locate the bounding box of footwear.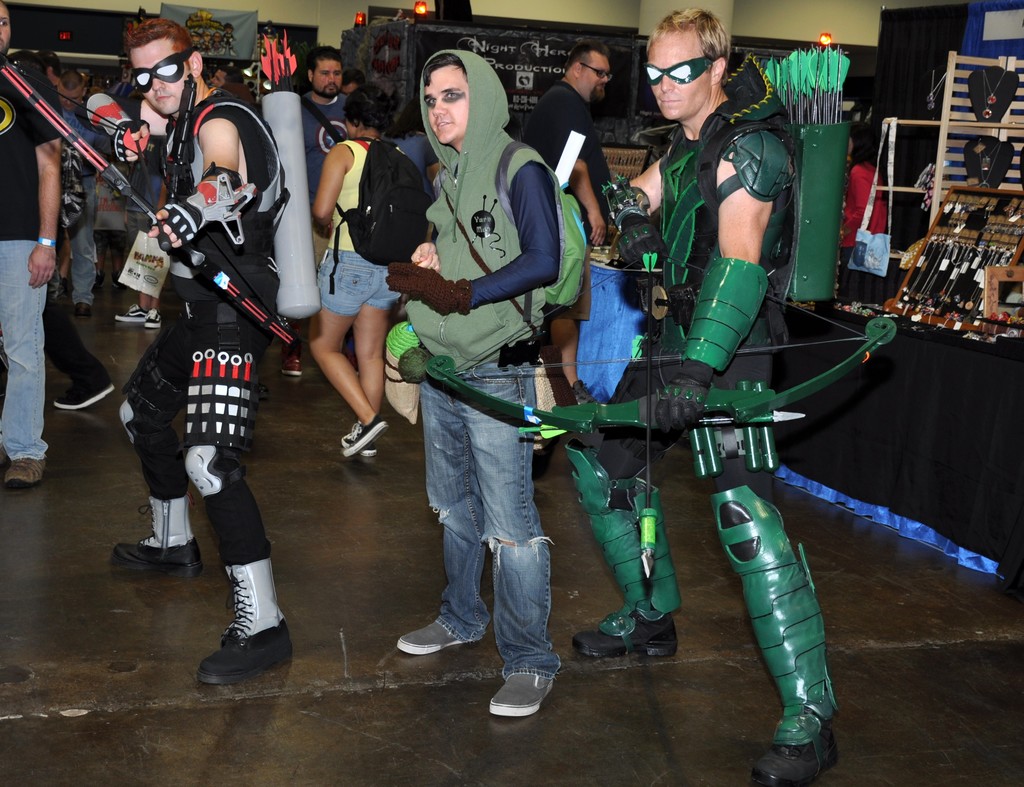
Bounding box: detection(51, 362, 113, 414).
